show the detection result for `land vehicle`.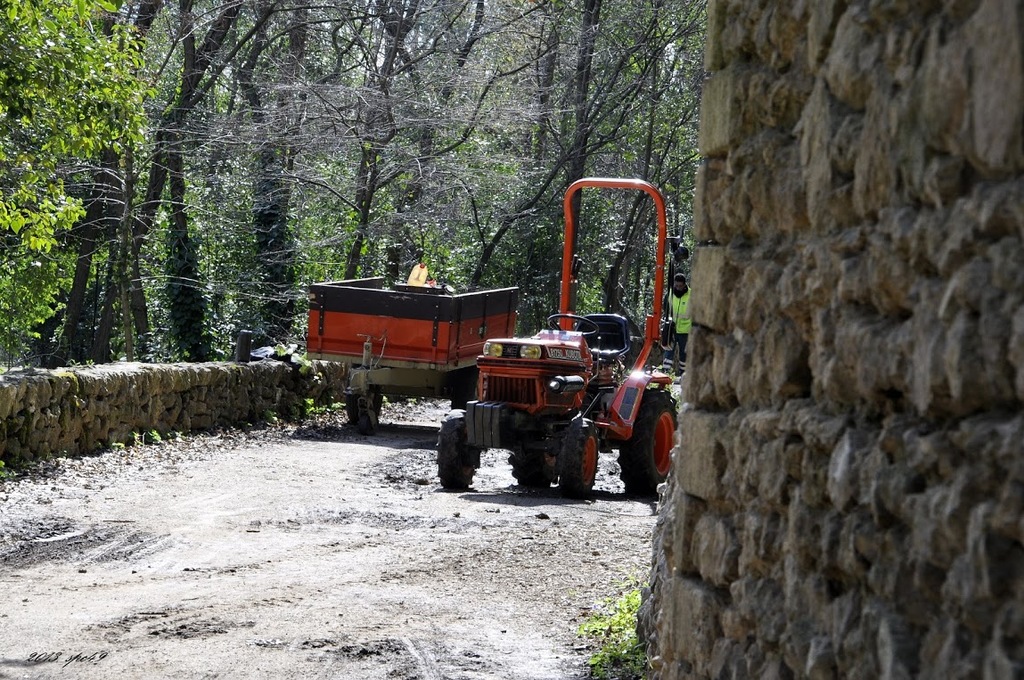
416/212/694/512.
